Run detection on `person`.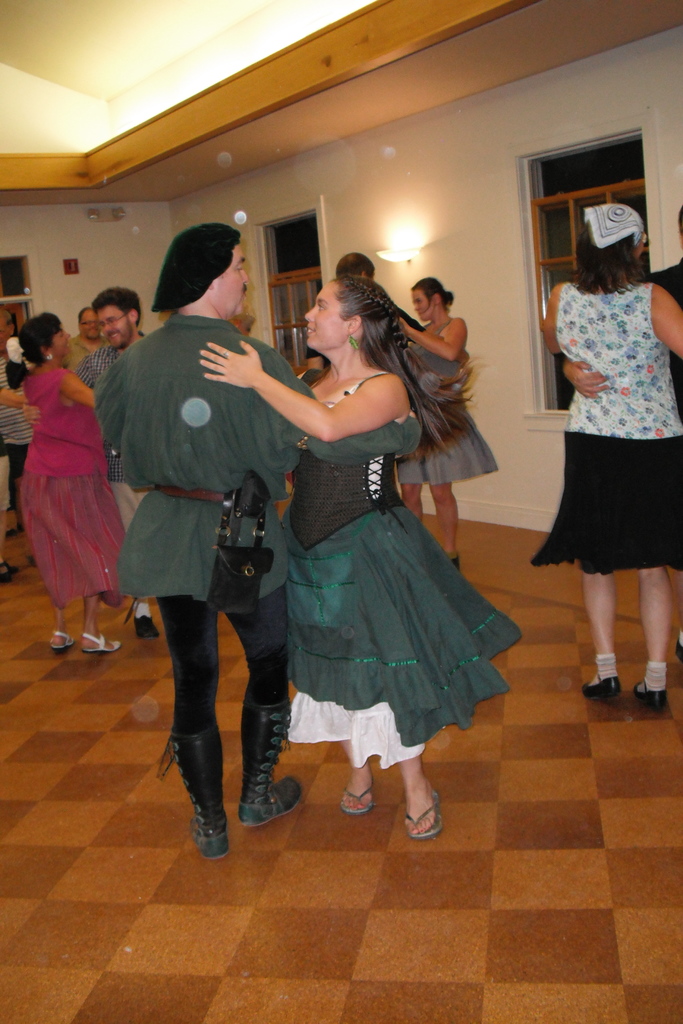
Result: <box>108,225,313,894</box>.
